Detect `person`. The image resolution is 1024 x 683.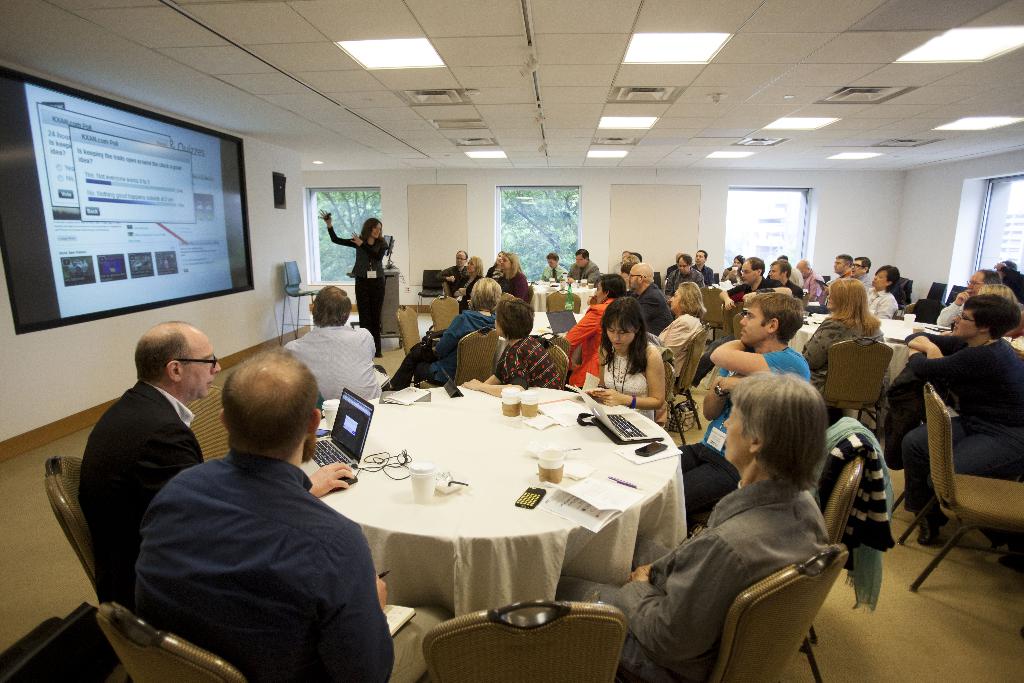
{"left": 863, "top": 262, "right": 899, "bottom": 320}.
